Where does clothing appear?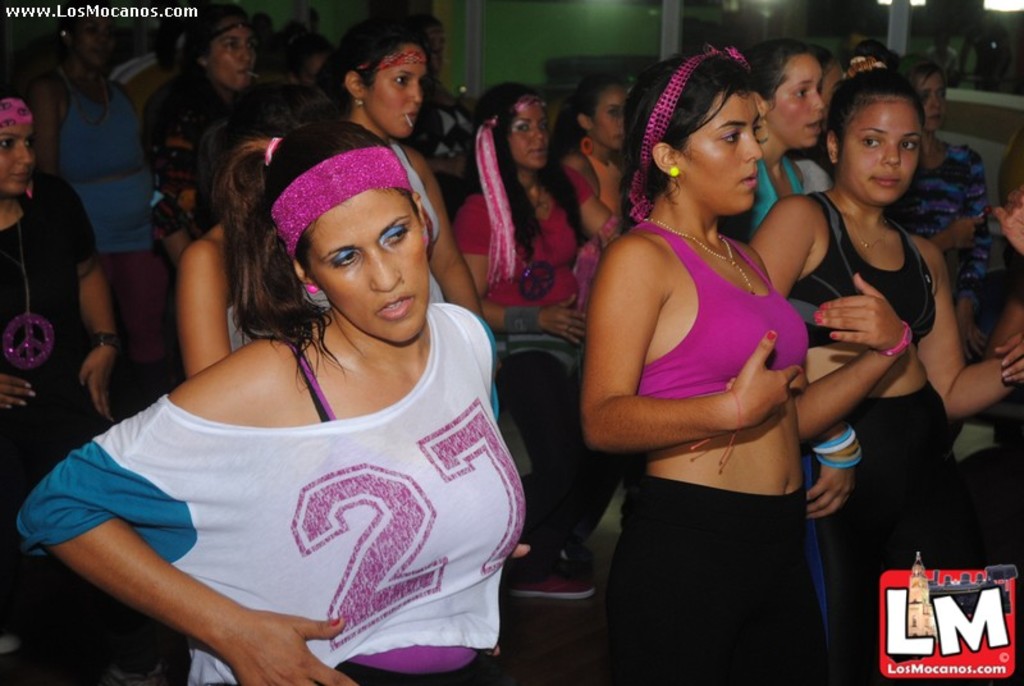
Appears at 9 398 530 685.
